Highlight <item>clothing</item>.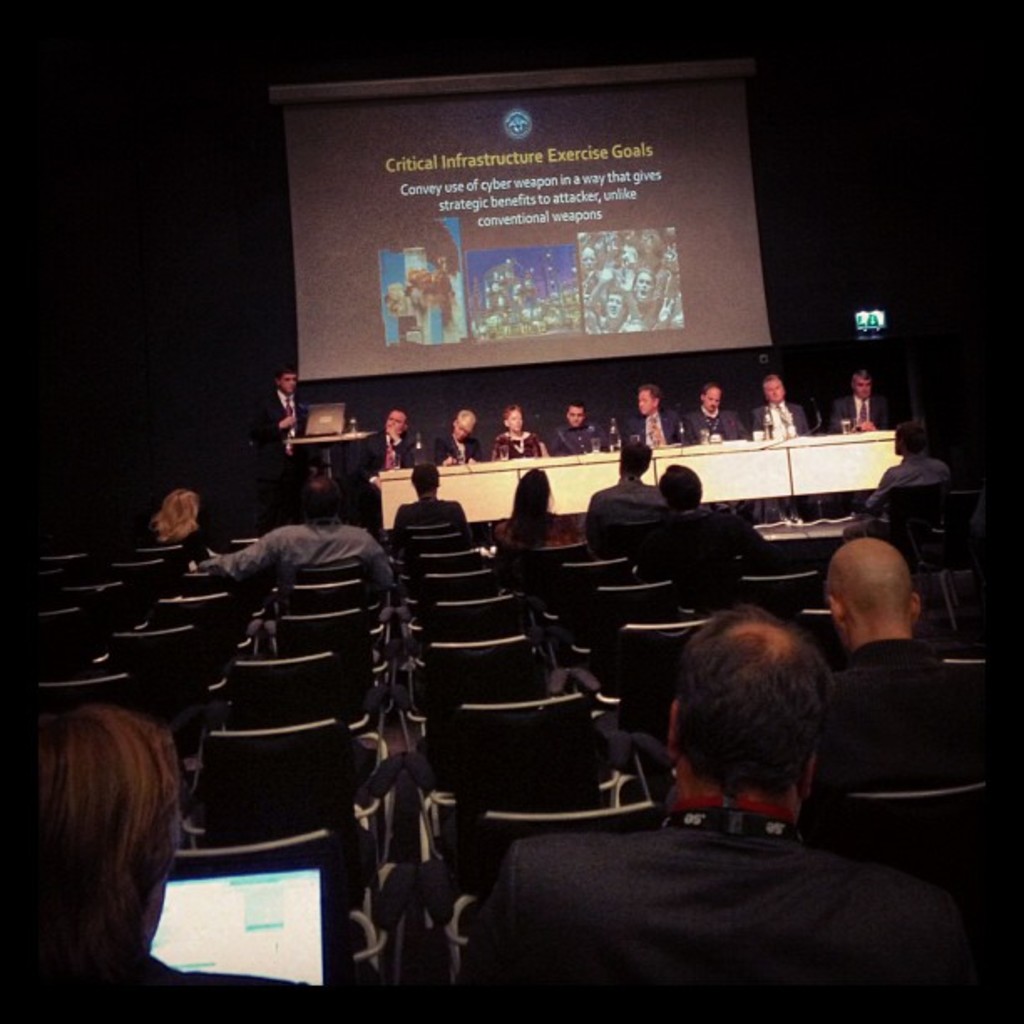
Highlighted region: BBox(624, 403, 686, 448).
